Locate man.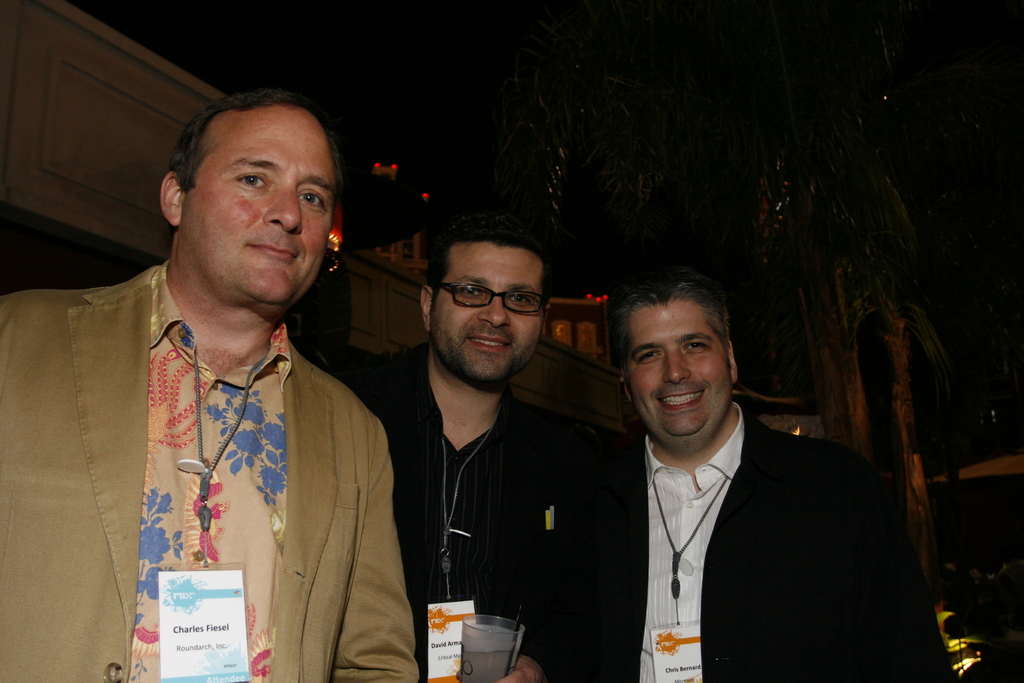
Bounding box: (554,272,922,672).
